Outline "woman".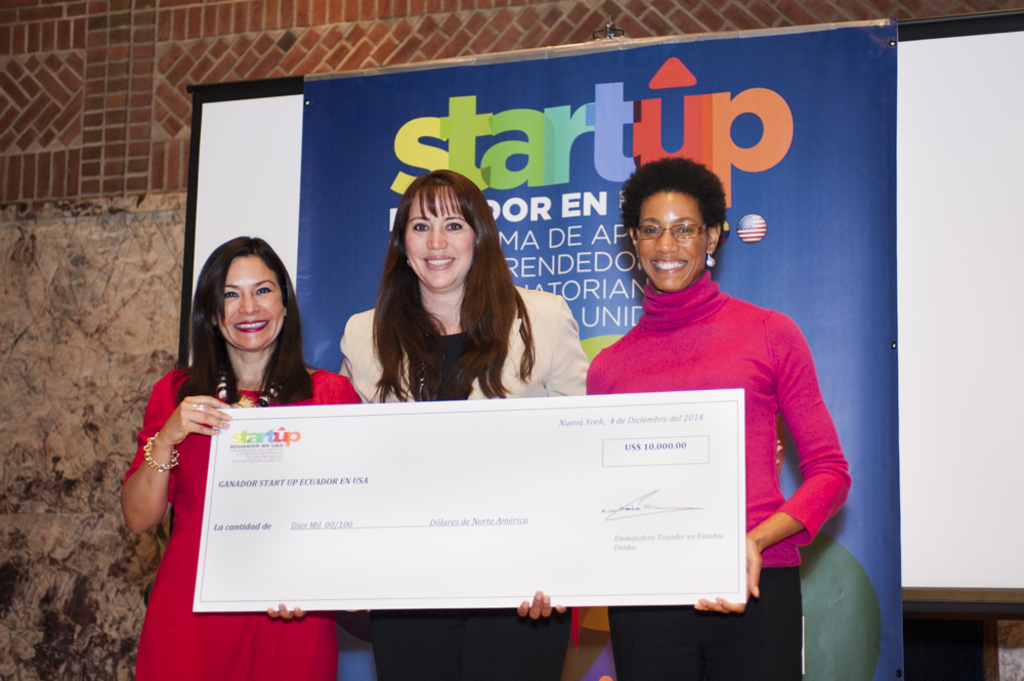
Outline: 583/145/853/642.
